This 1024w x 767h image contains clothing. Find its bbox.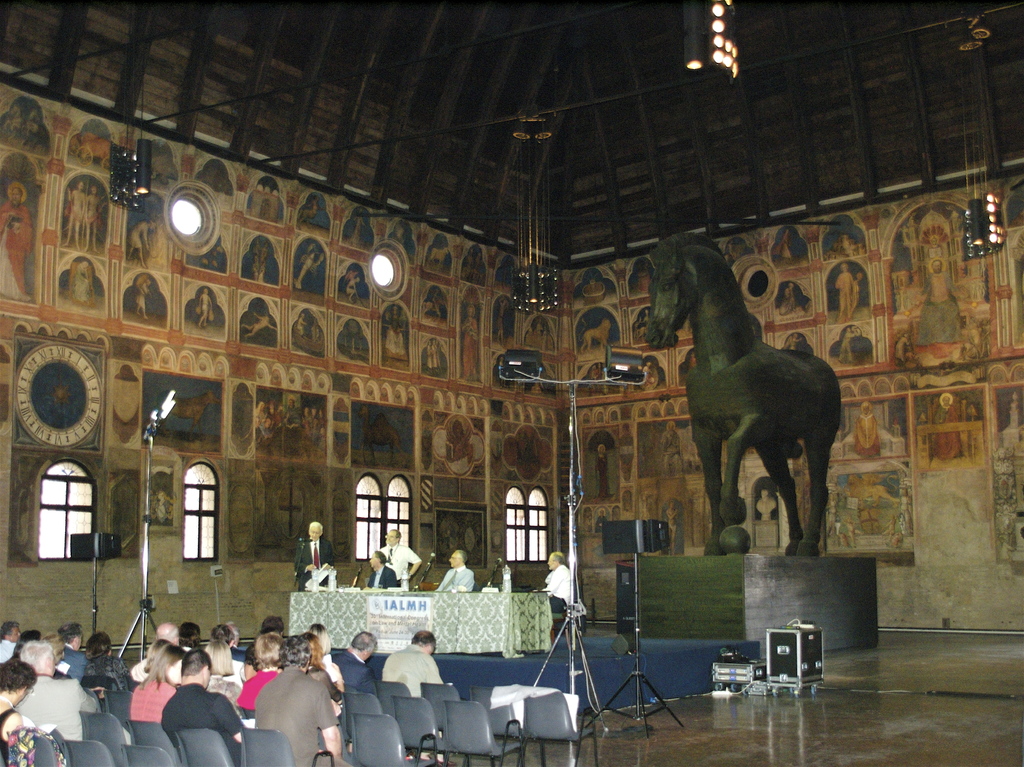
box=[639, 365, 660, 394].
